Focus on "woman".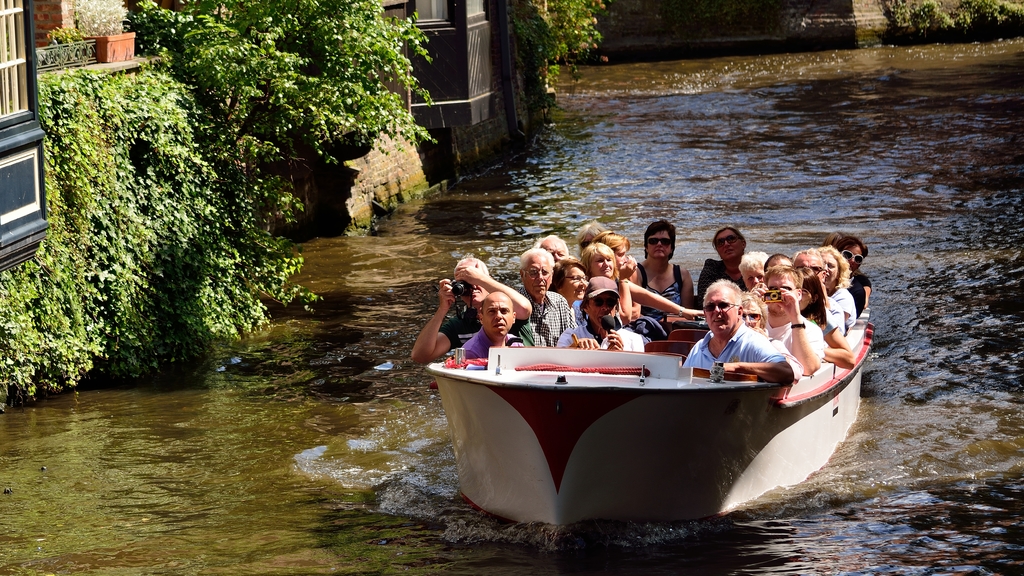
Focused at select_region(811, 246, 855, 327).
